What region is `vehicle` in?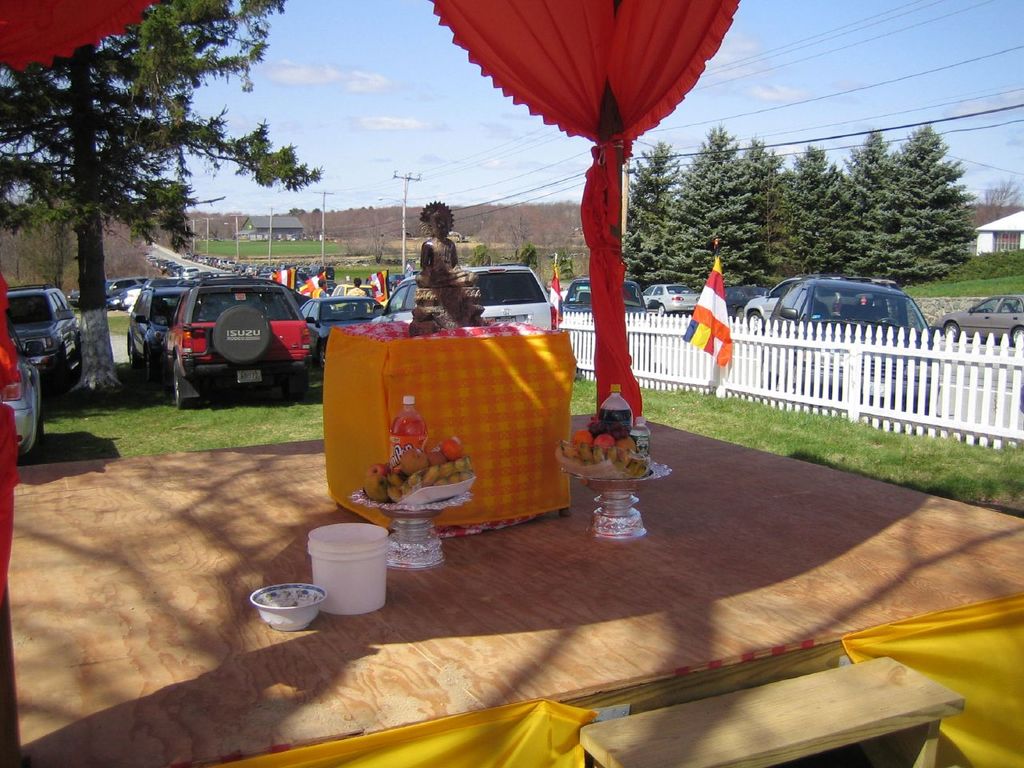
locate(141, 268, 313, 388).
